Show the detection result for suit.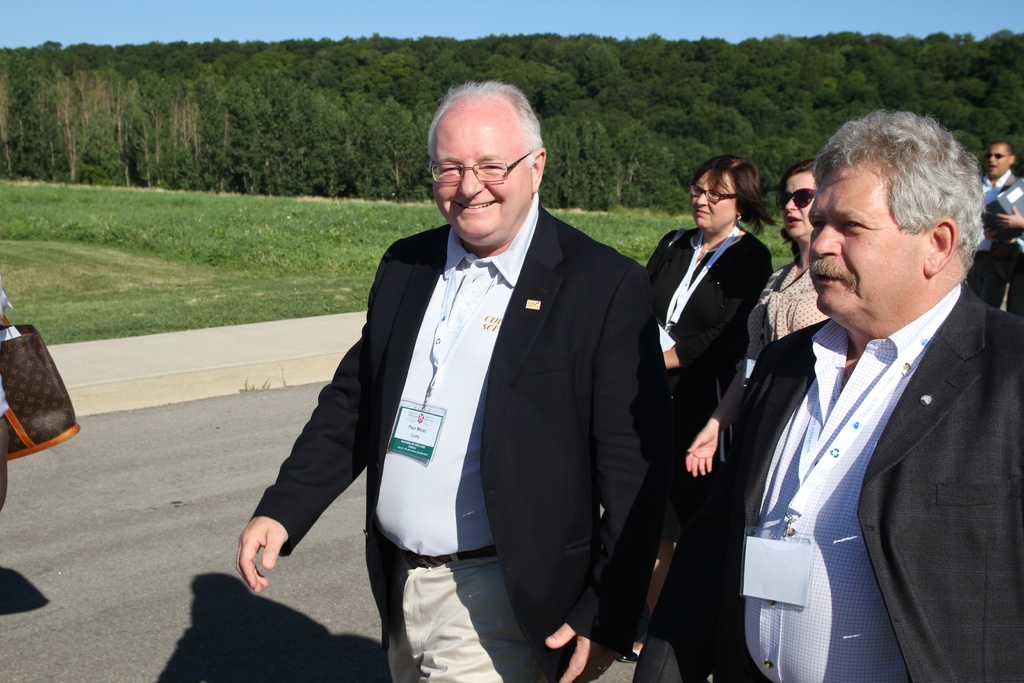
x1=623, y1=283, x2=1023, y2=682.
